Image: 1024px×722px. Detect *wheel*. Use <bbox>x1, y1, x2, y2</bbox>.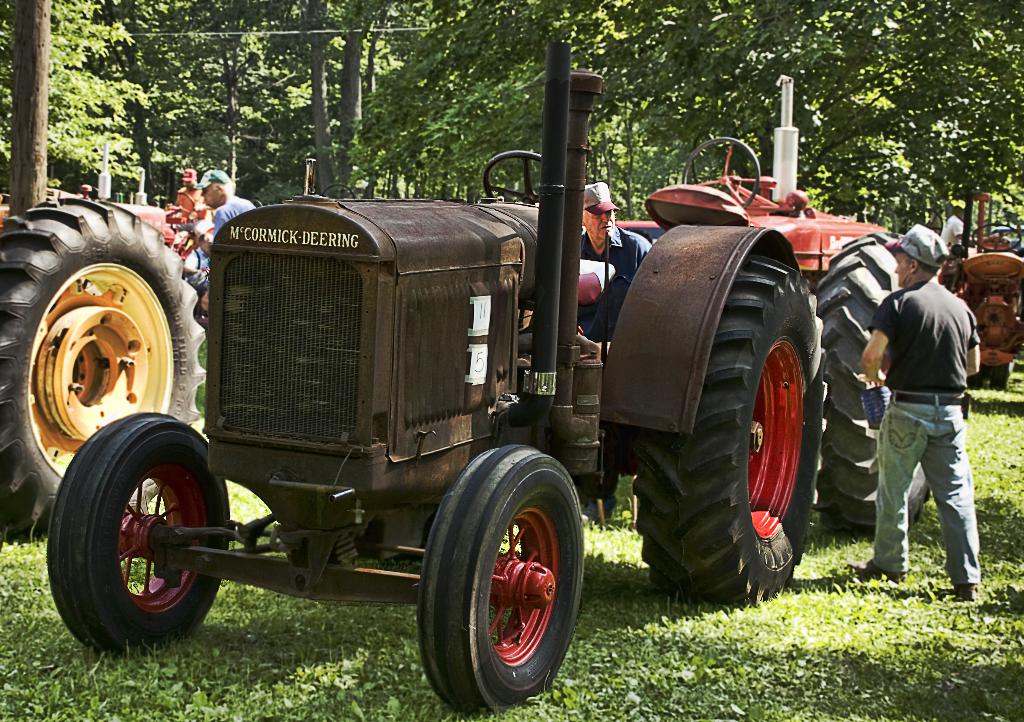
<bbox>416, 454, 588, 702</bbox>.
